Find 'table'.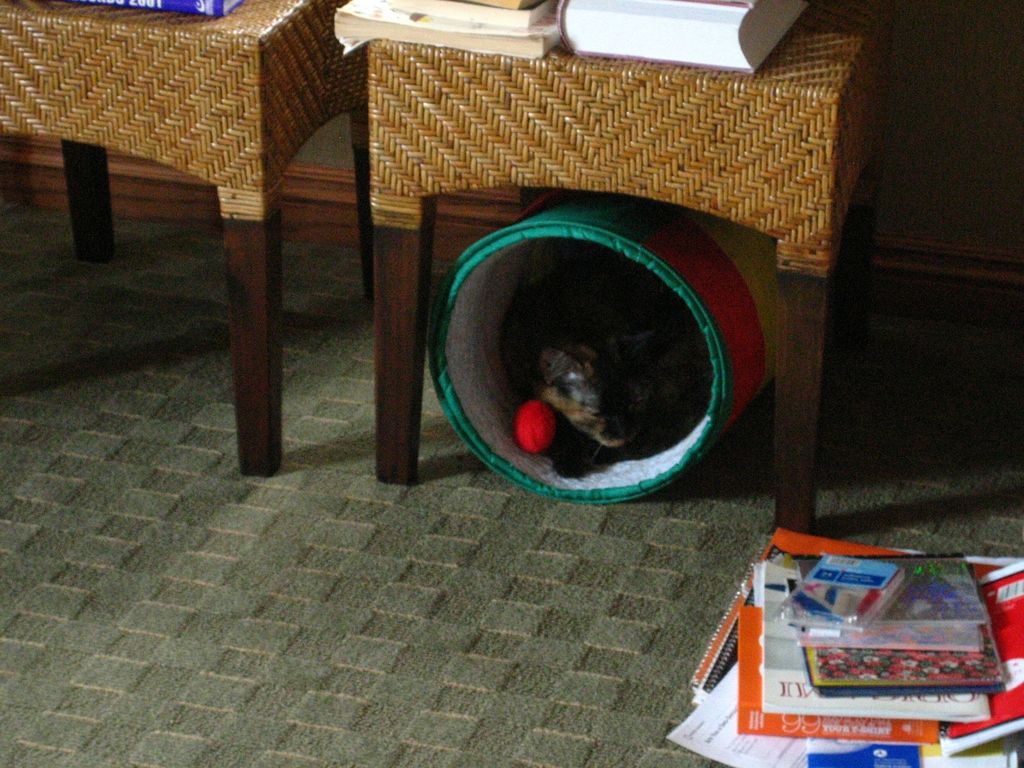
region(358, 0, 902, 543).
